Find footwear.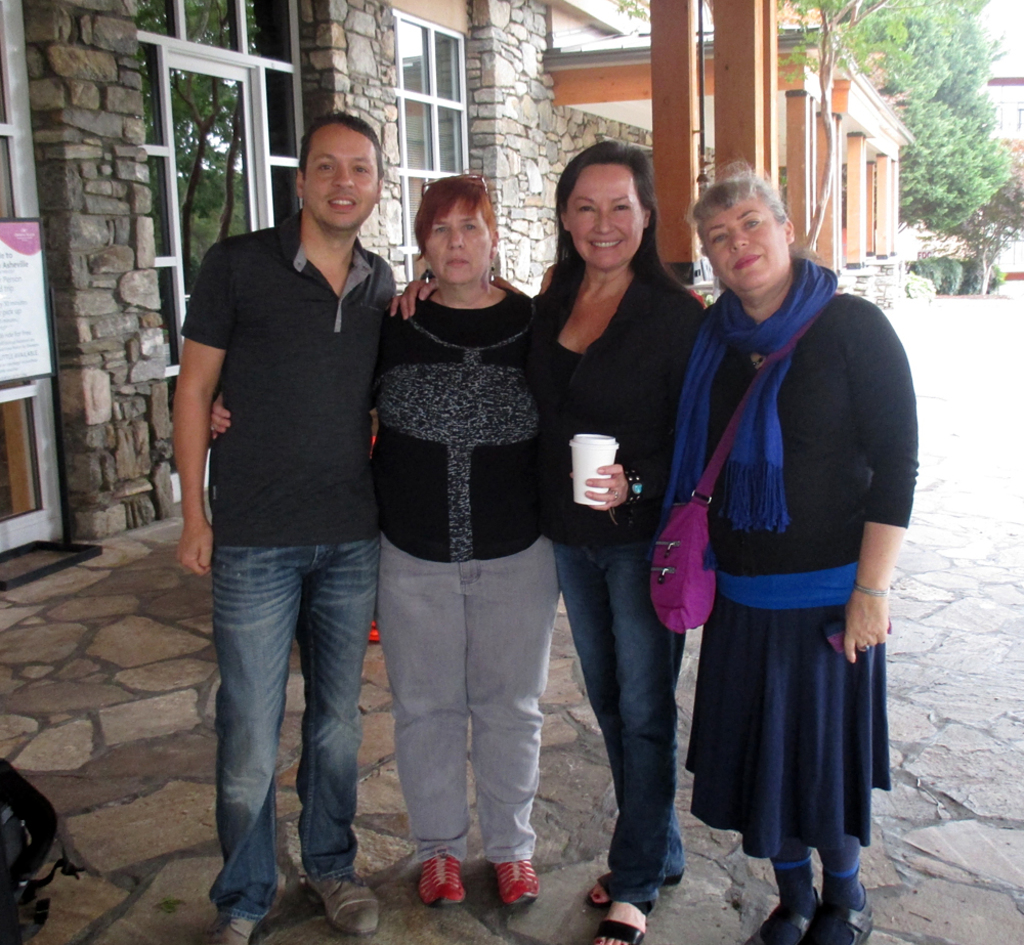
<box>413,860,469,906</box>.
